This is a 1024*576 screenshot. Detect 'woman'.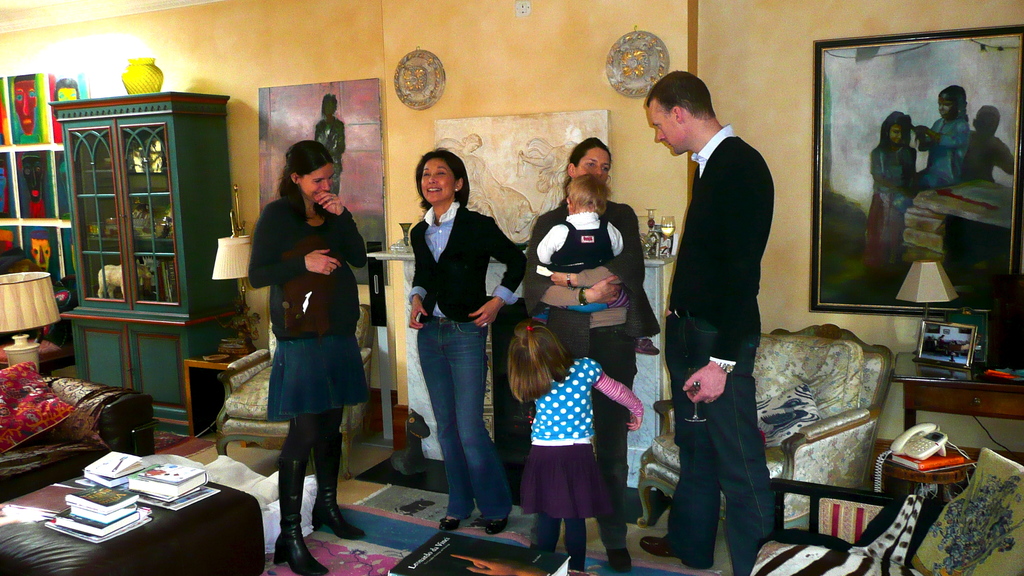
<region>246, 137, 369, 575</region>.
